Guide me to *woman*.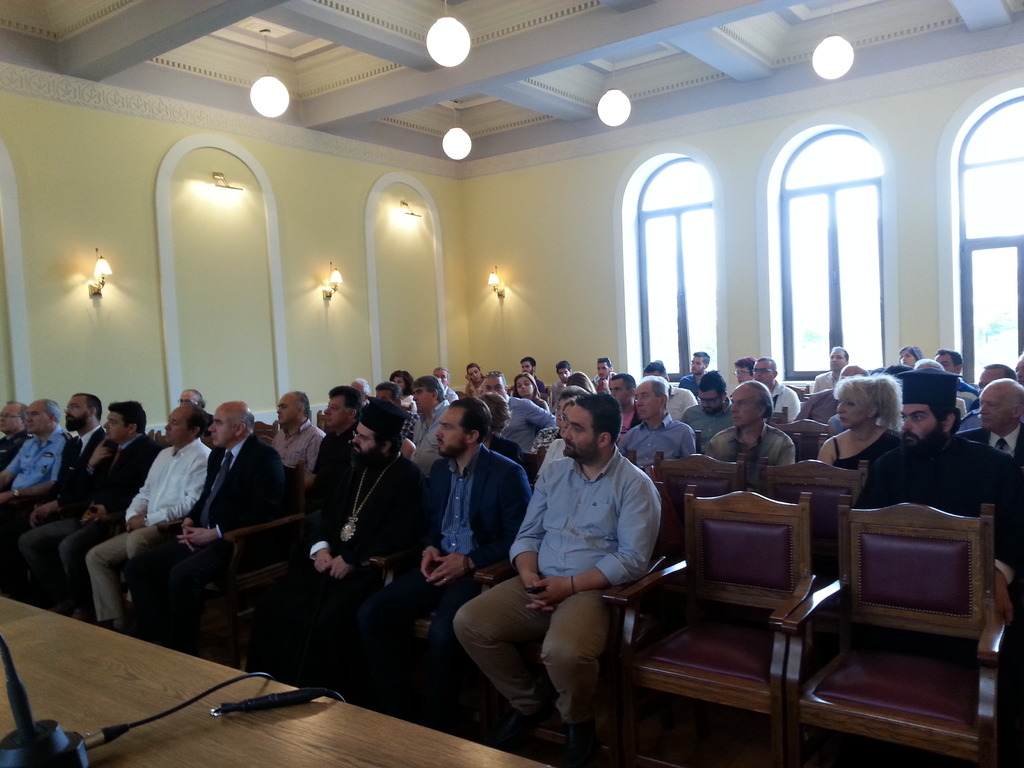
Guidance: [570, 371, 597, 396].
